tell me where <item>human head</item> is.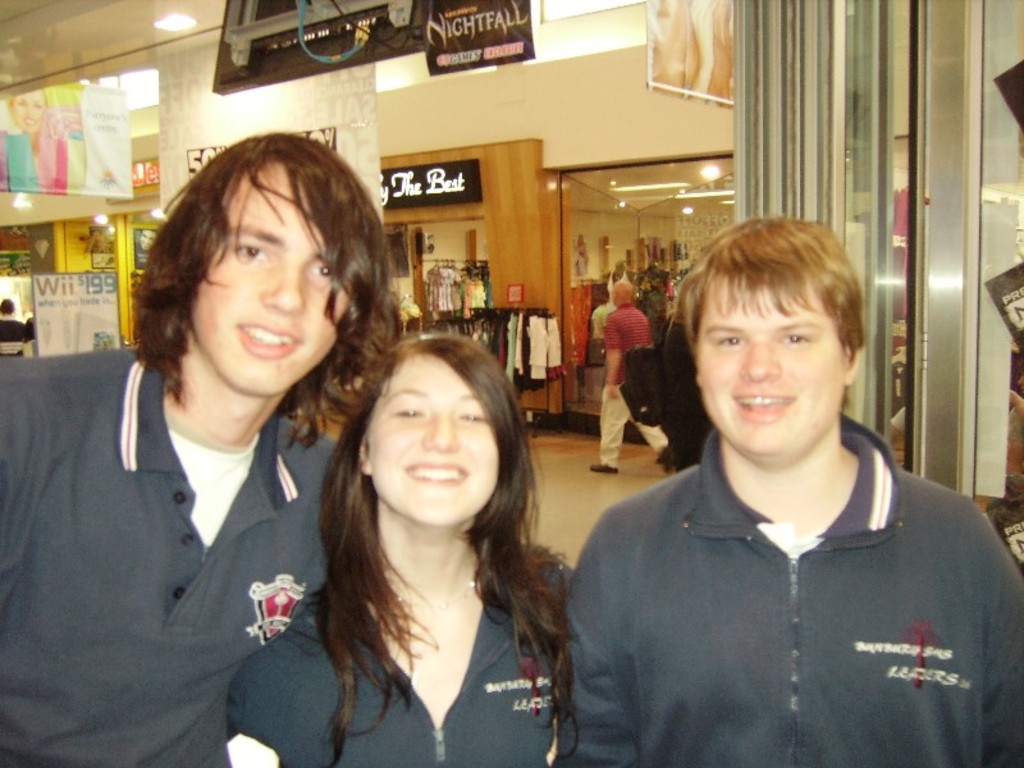
<item>human head</item> is at 666:216:883:460.
